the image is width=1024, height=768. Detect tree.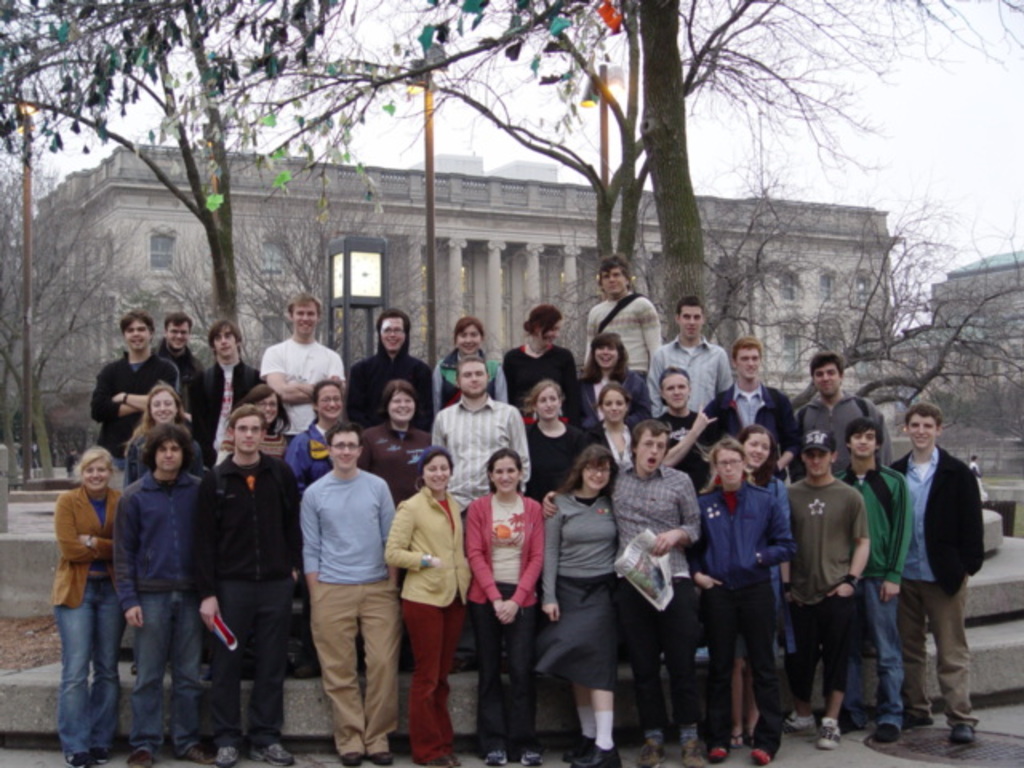
Detection: select_region(0, 0, 334, 376).
